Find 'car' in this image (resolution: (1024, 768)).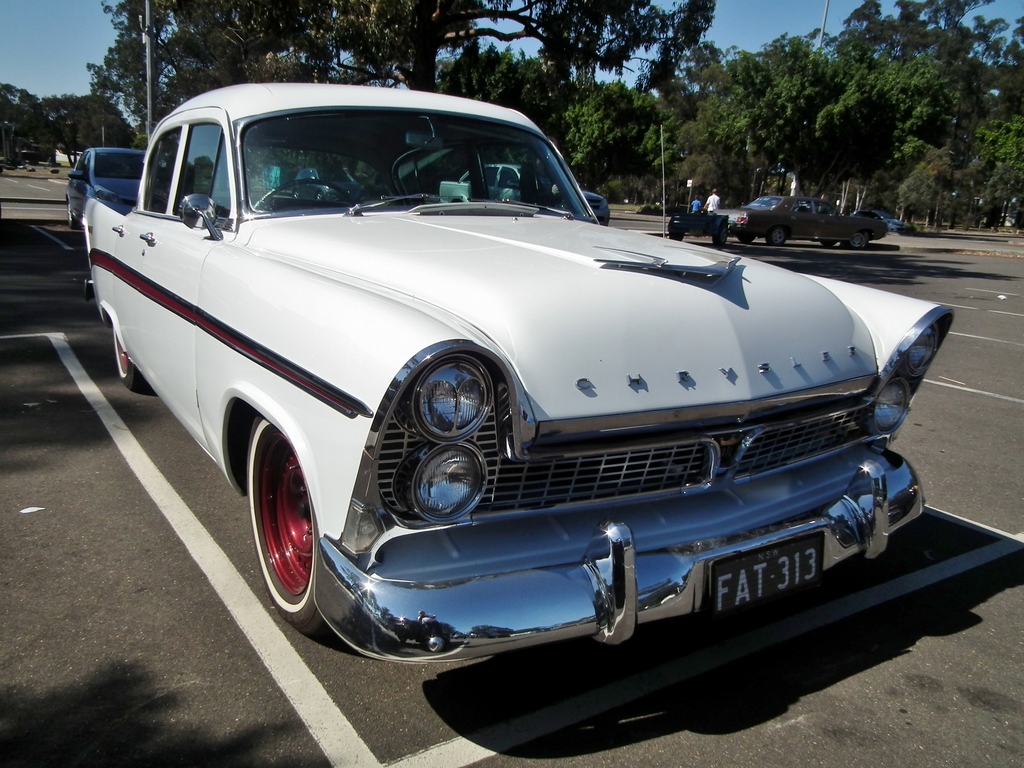
detection(65, 147, 150, 225).
